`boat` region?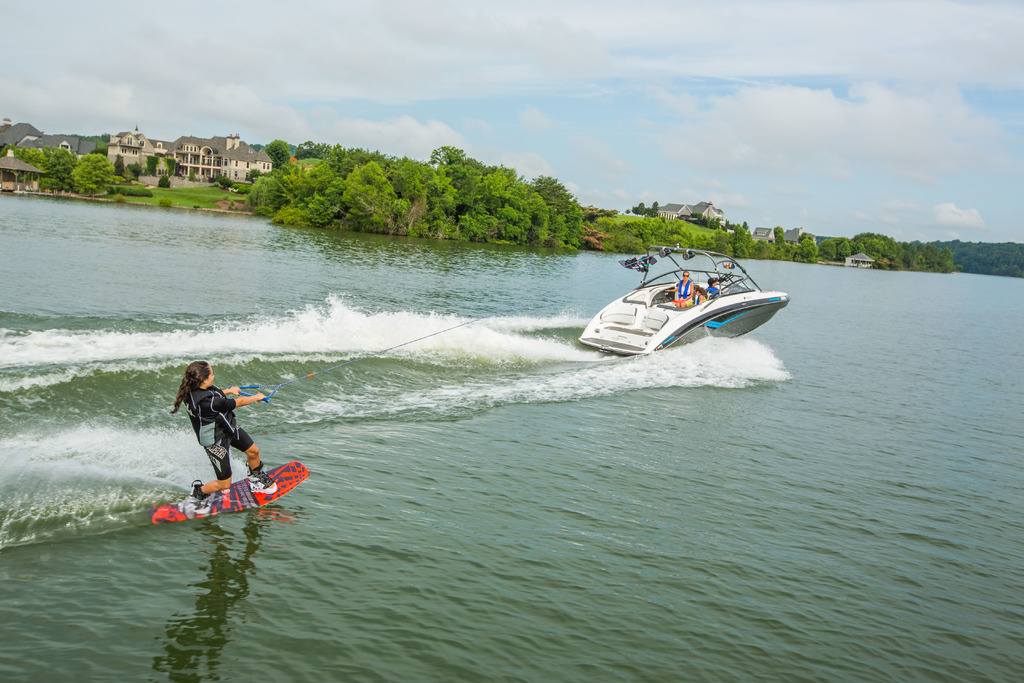
[left=585, top=247, right=810, bottom=358]
